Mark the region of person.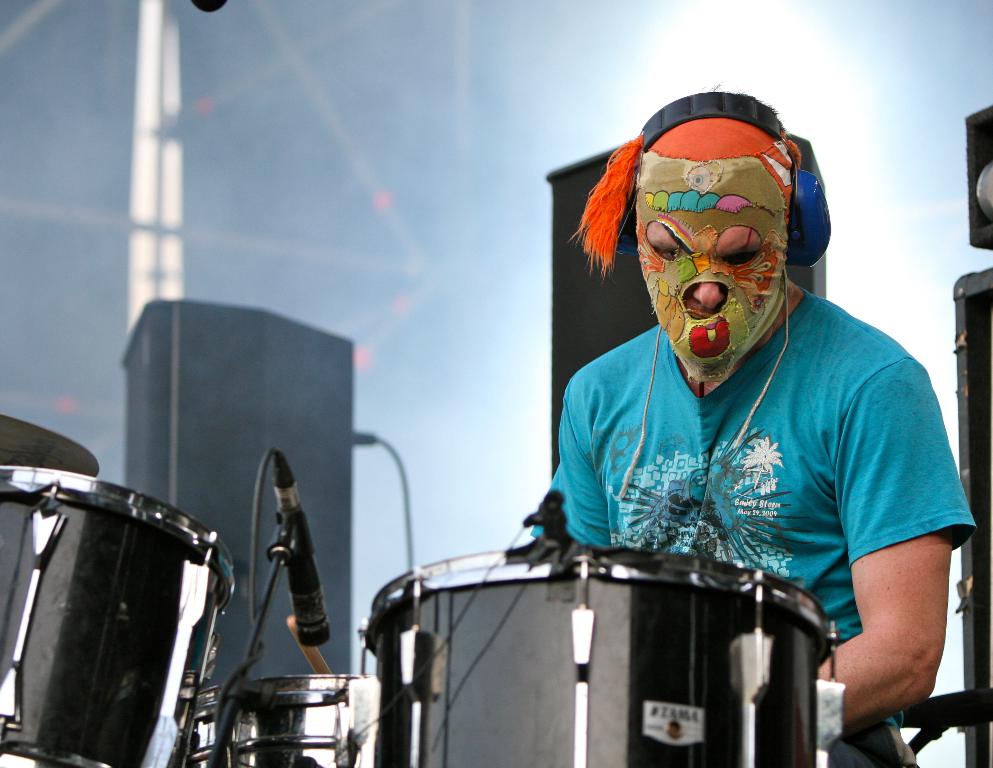
Region: <region>489, 57, 954, 724</region>.
